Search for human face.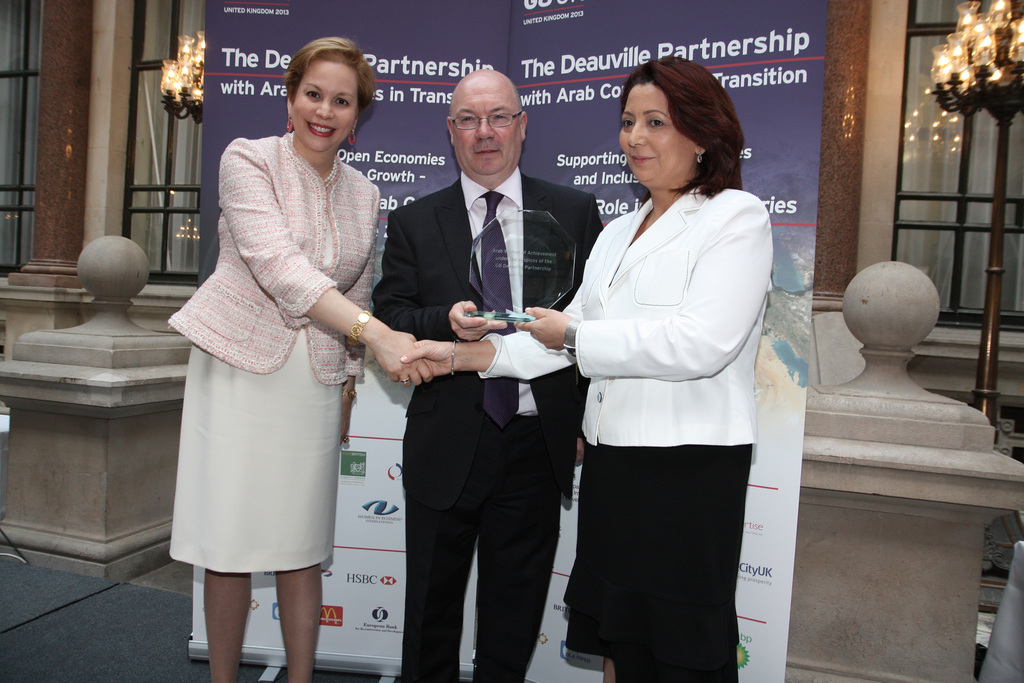
Found at x1=292 y1=63 x2=356 y2=152.
